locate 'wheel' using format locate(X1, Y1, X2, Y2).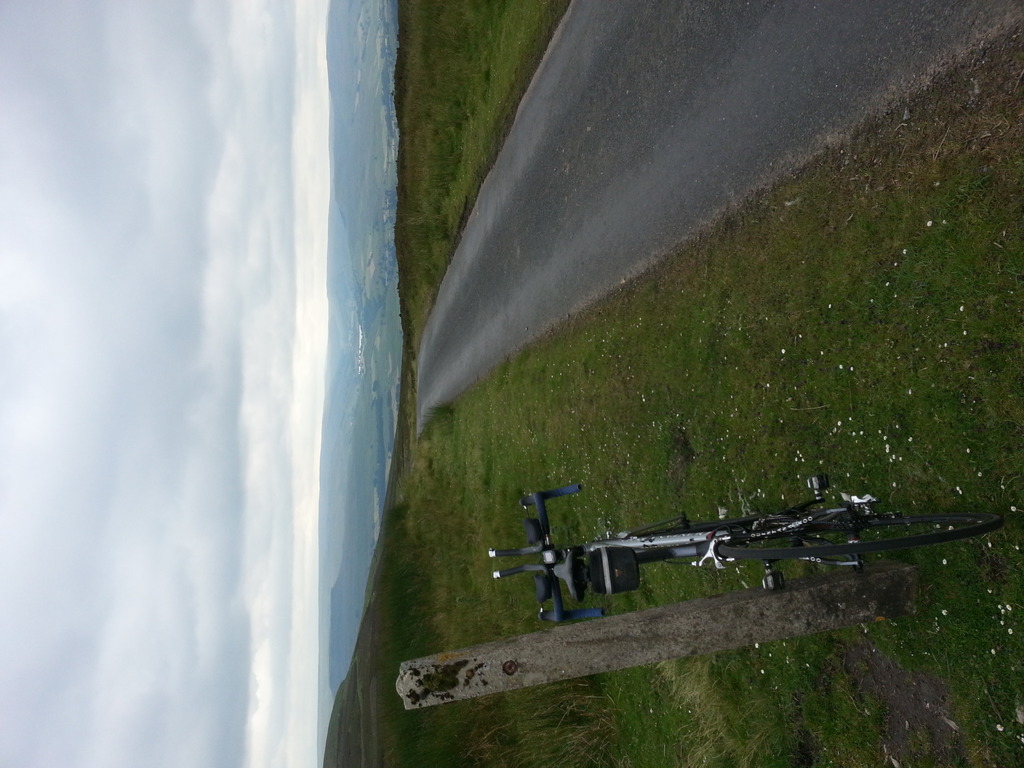
locate(717, 510, 1004, 561).
